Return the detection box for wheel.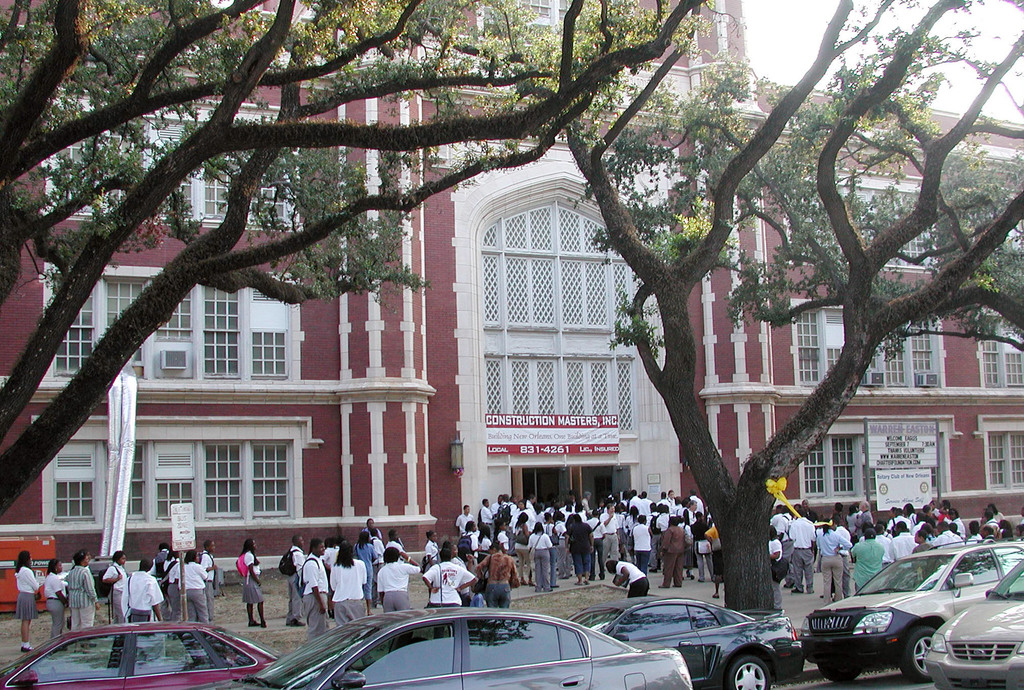
x1=727, y1=654, x2=774, y2=689.
